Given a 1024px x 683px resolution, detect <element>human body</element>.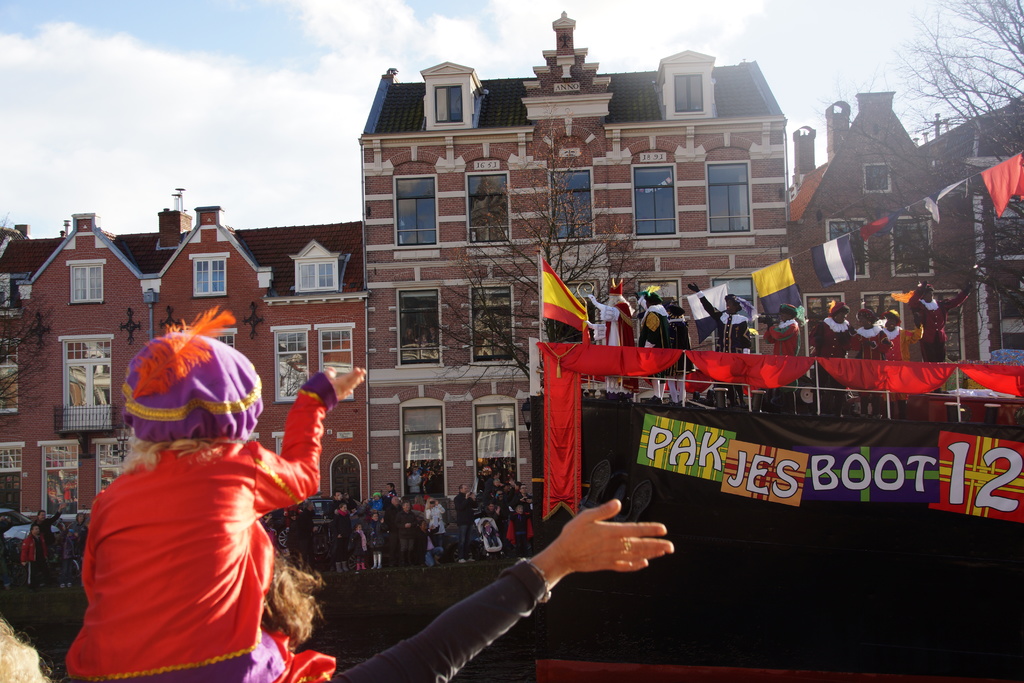
bbox=(393, 499, 418, 564).
